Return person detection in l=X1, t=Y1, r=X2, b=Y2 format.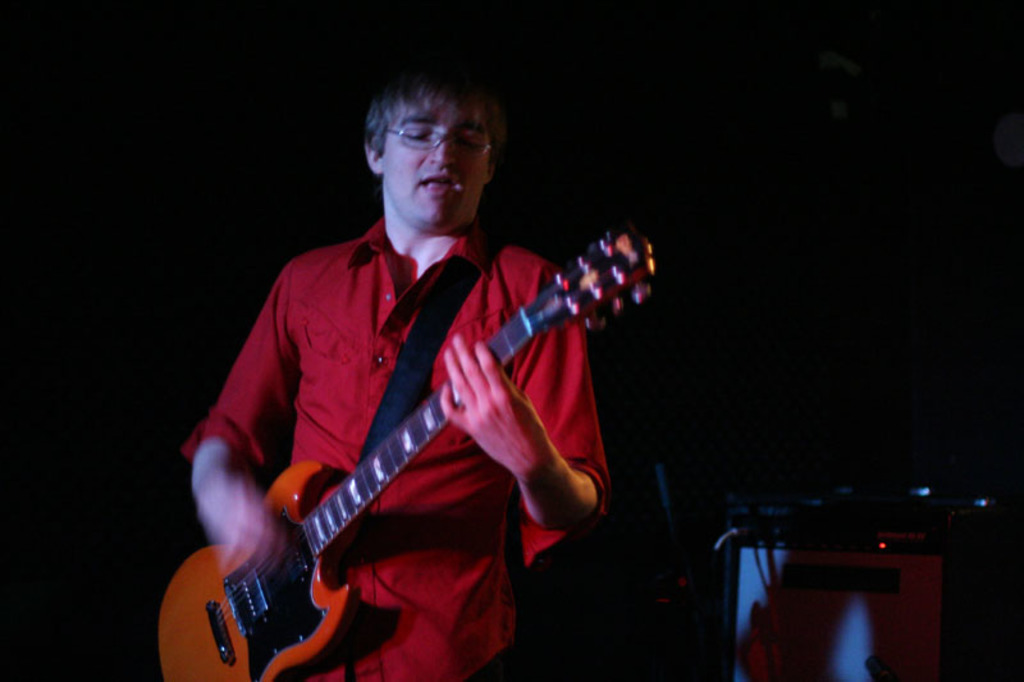
l=180, t=46, r=608, b=681.
